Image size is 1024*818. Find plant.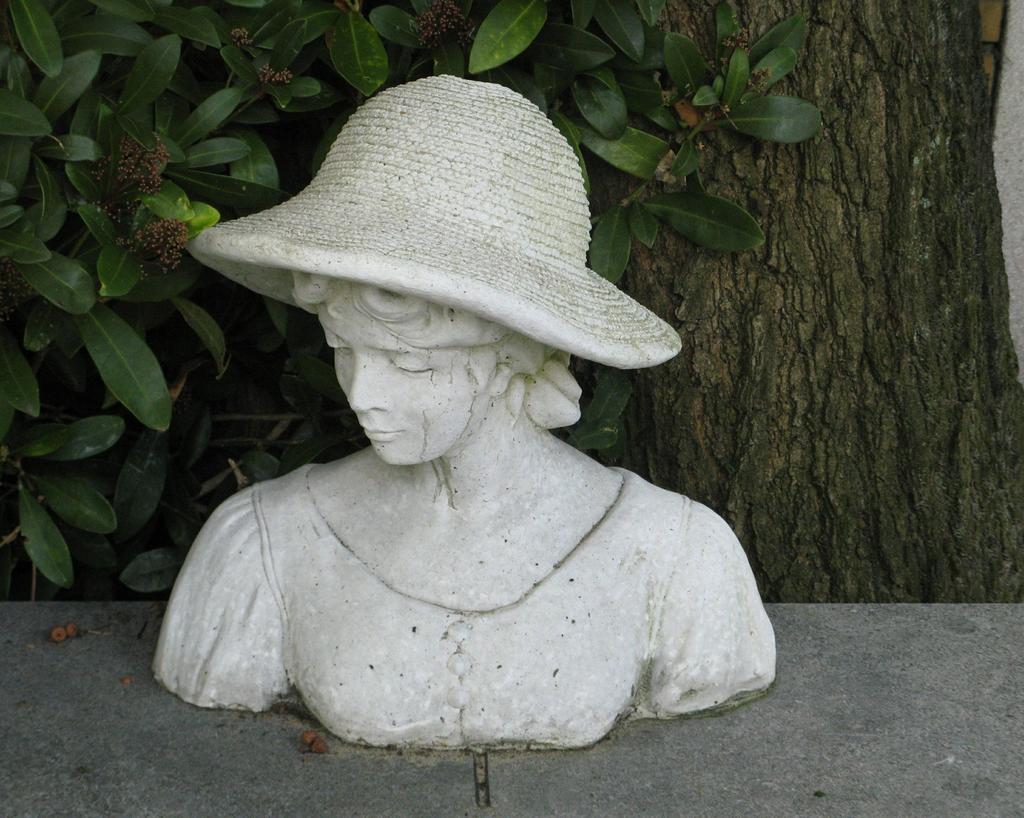
x1=545, y1=370, x2=630, y2=469.
